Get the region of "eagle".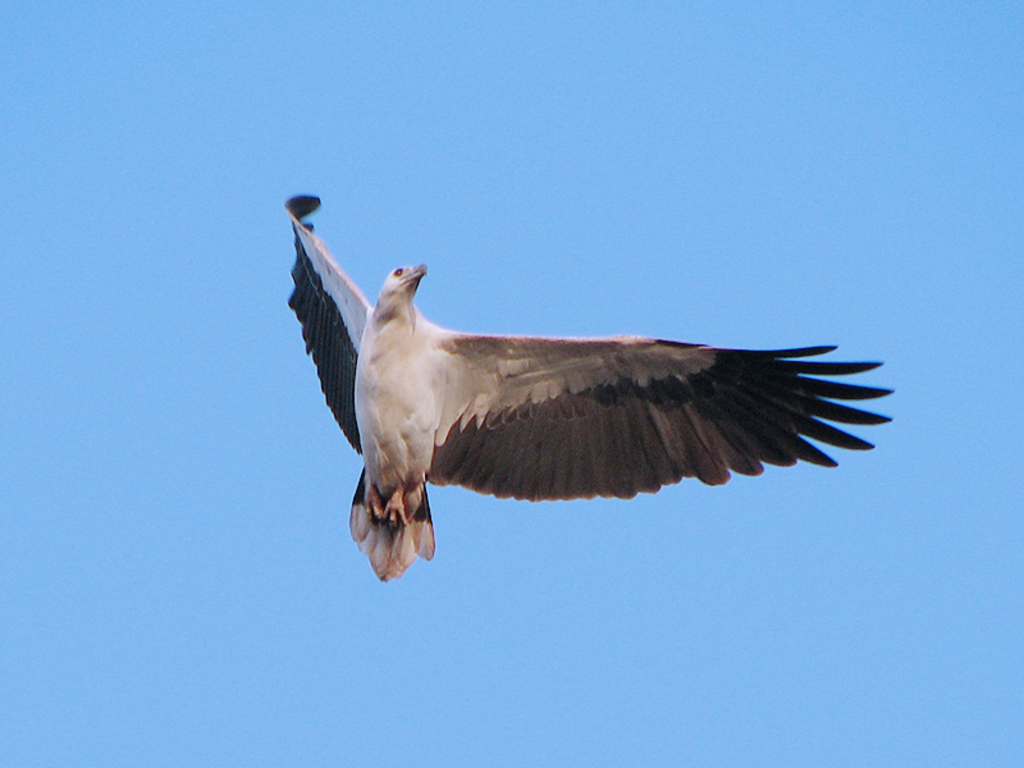
(283, 192, 892, 580).
